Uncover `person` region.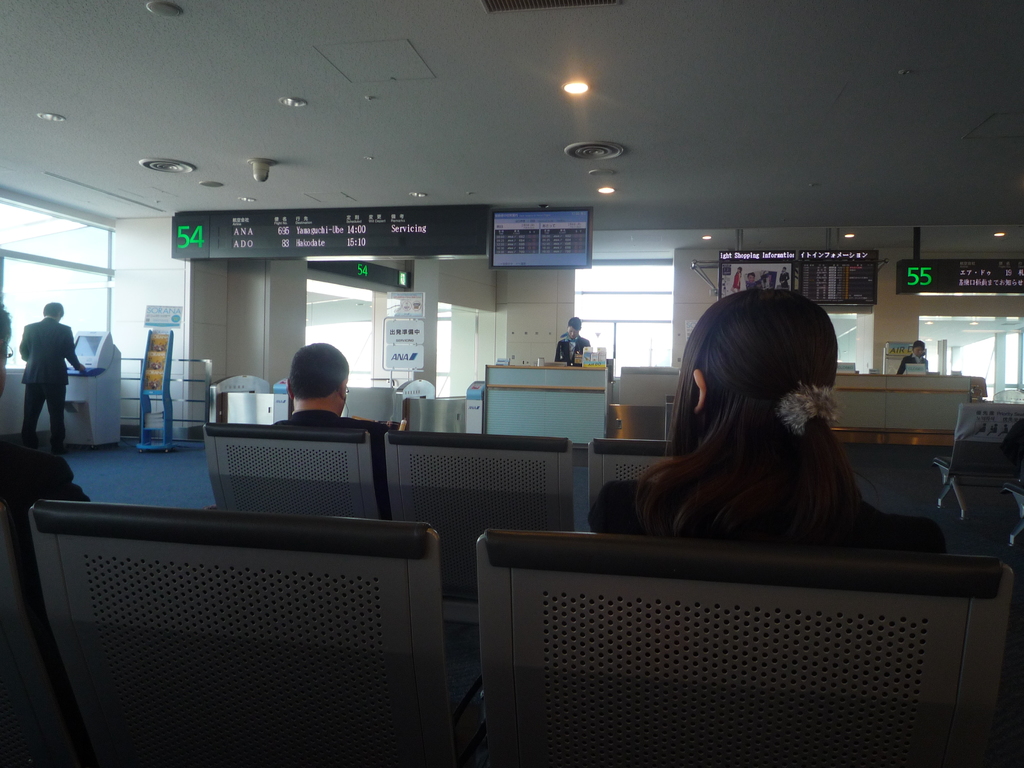
Uncovered: x1=14, y1=293, x2=84, y2=462.
